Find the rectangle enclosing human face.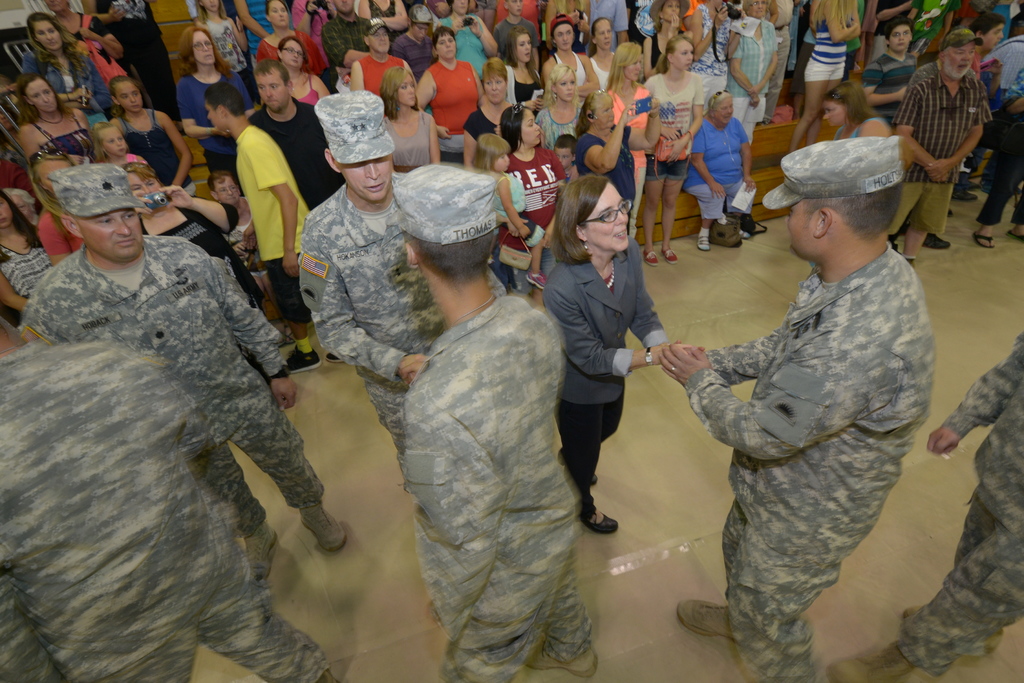
crop(888, 26, 911, 53).
